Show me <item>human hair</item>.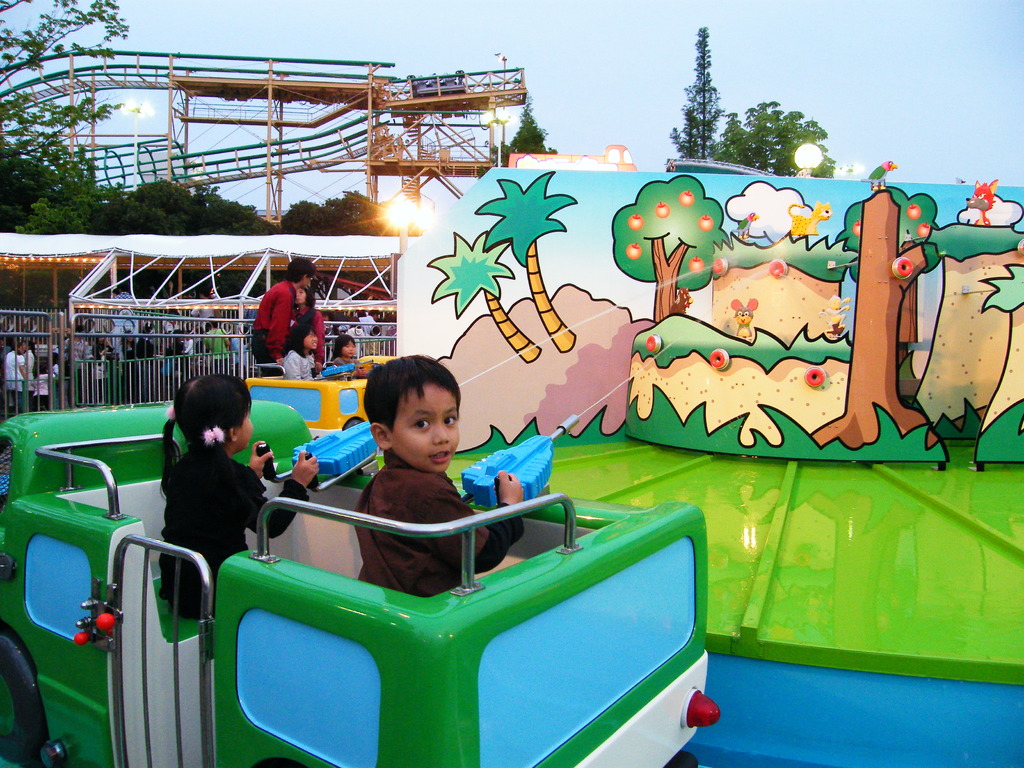
<item>human hair</item> is here: box(282, 320, 313, 360).
